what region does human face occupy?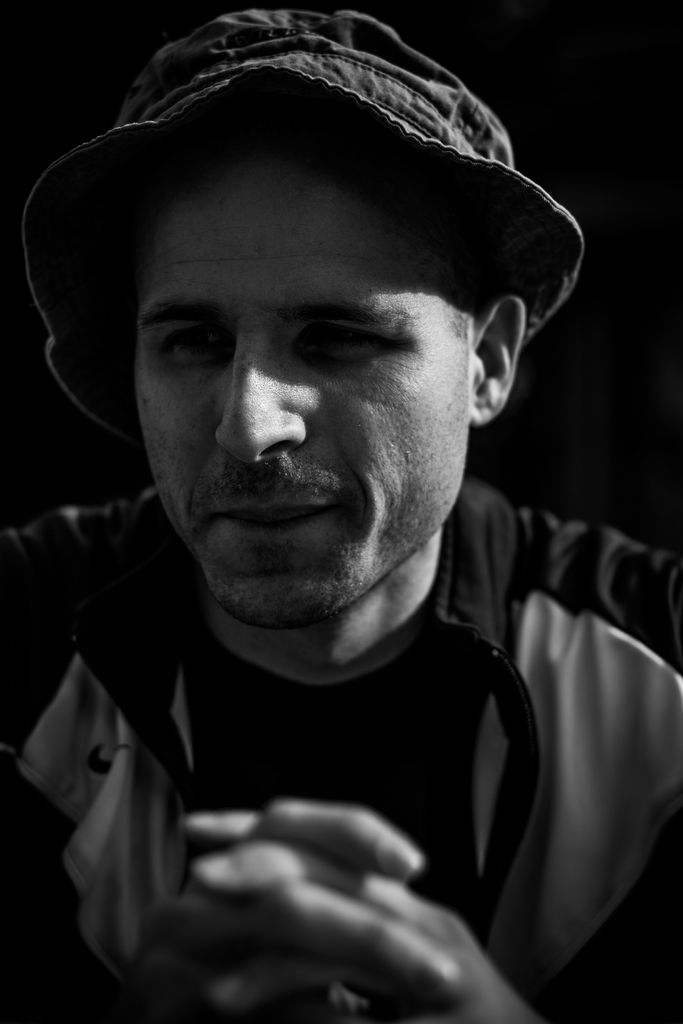
136,145,468,617.
